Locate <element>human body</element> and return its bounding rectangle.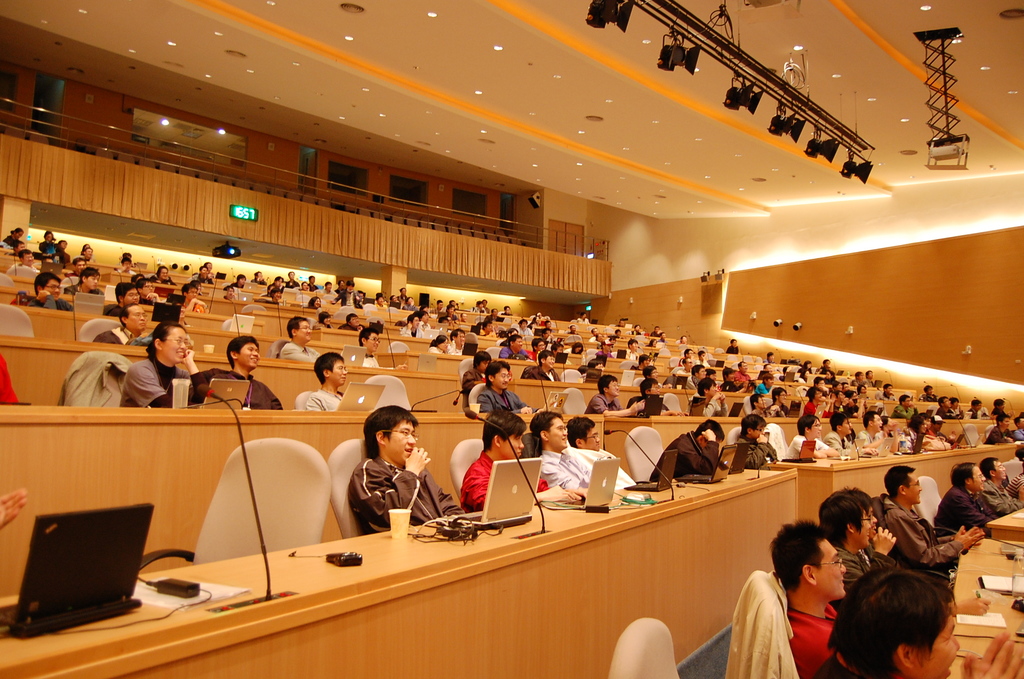
817 480 893 589.
